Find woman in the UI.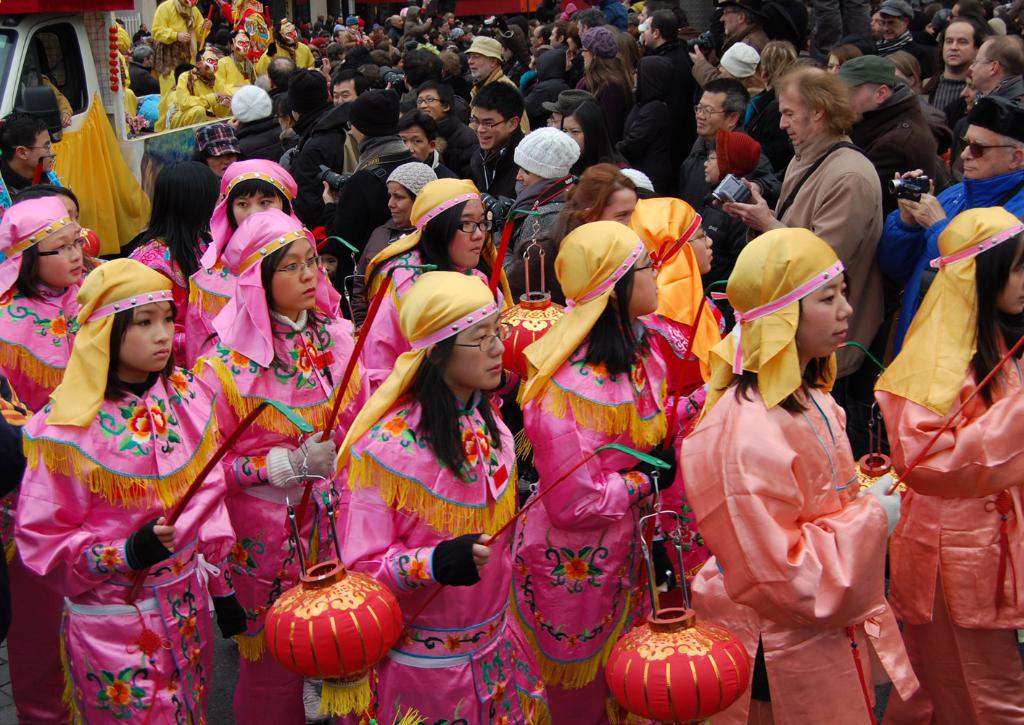
UI element at 964:62:979:113.
